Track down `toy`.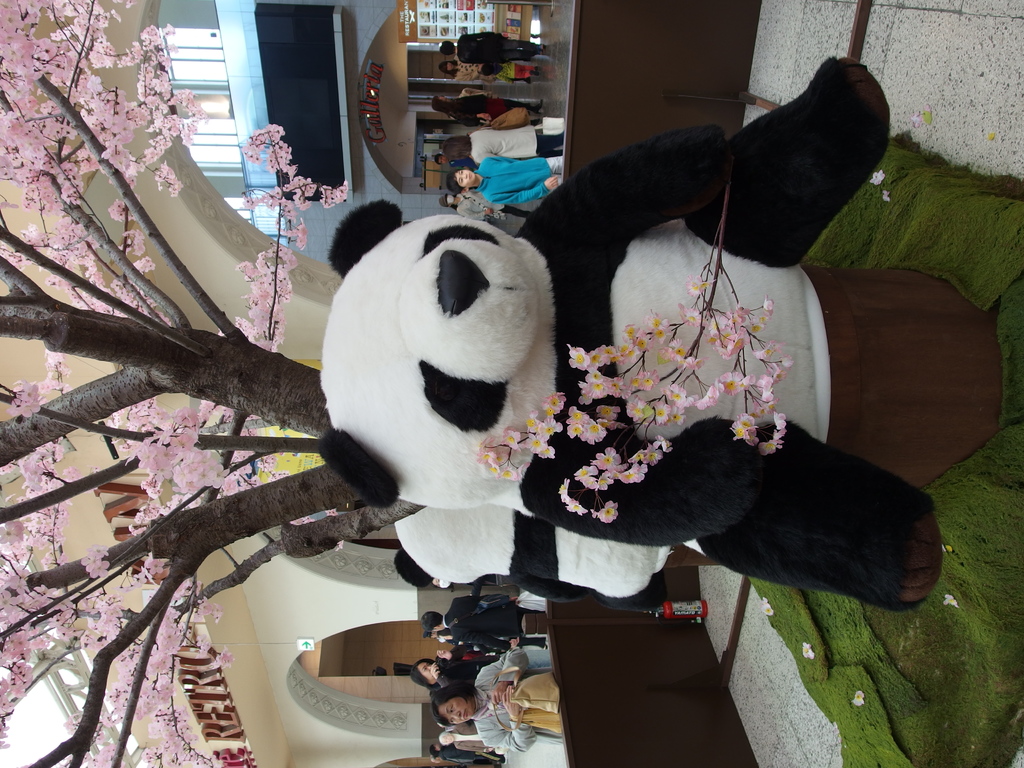
Tracked to left=260, top=132, right=874, bottom=668.
